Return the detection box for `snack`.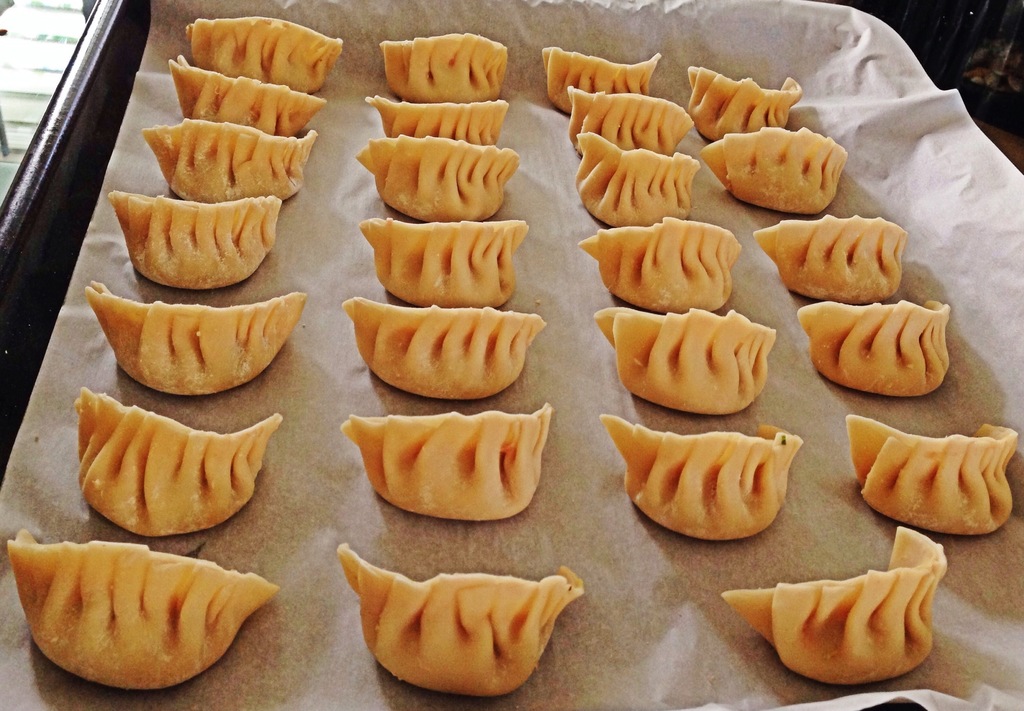
<box>697,126,850,209</box>.
